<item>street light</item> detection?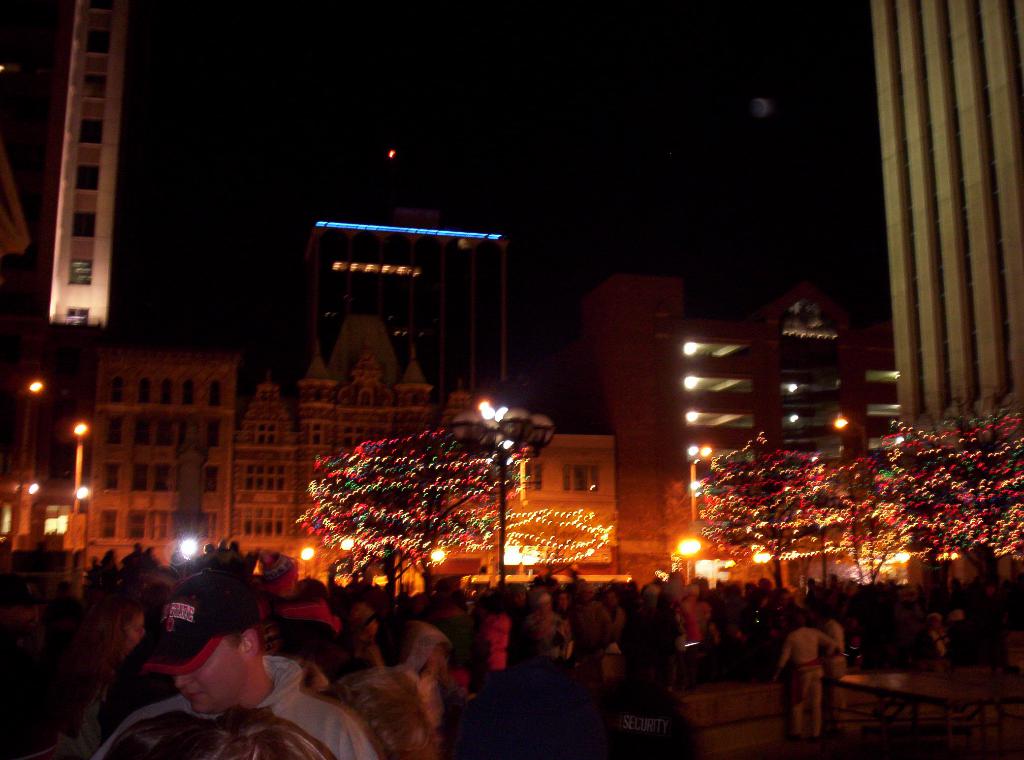
pyautogui.locateOnScreen(449, 396, 559, 594)
